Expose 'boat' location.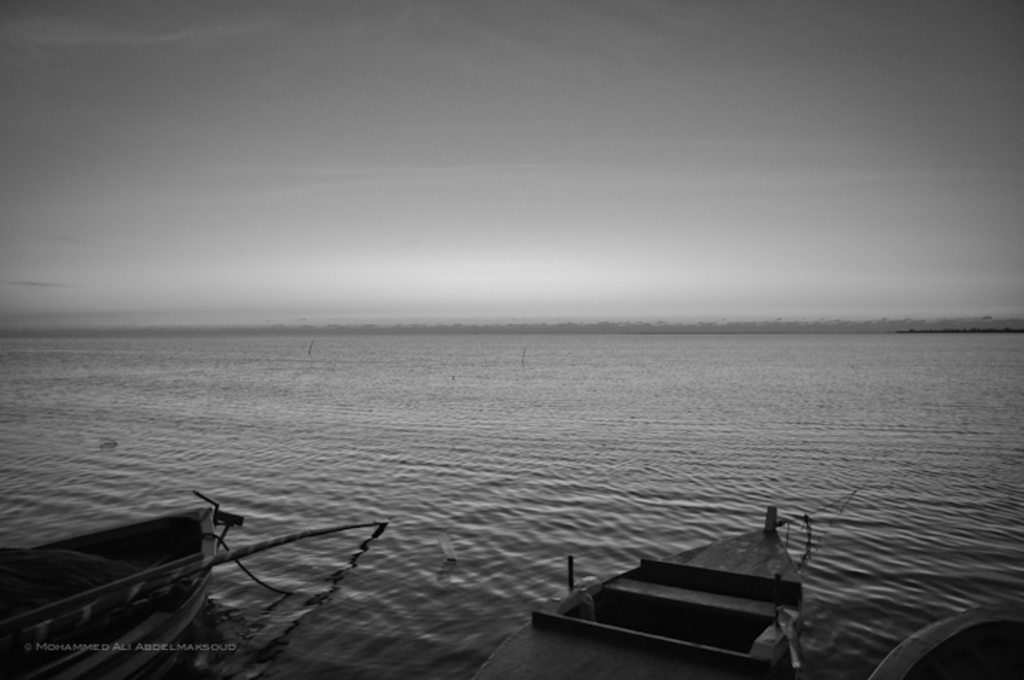
Exposed at l=516, t=504, r=860, b=667.
